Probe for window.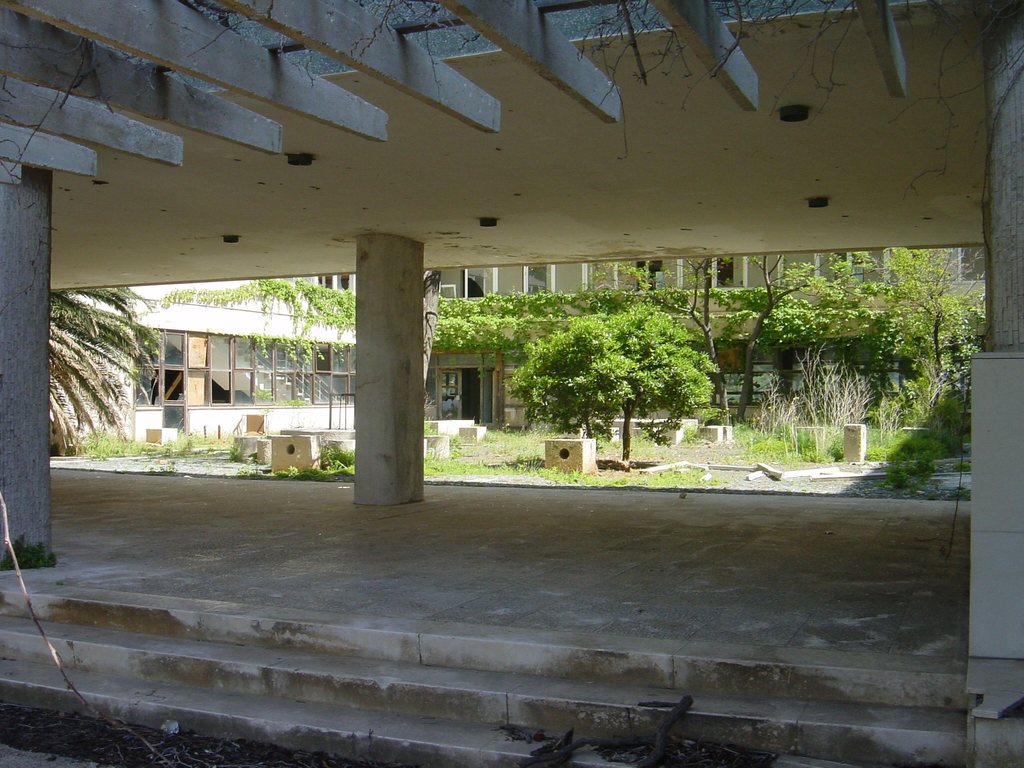
Probe result: {"left": 282, "top": 273, "right": 354, "bottom": 294}.
